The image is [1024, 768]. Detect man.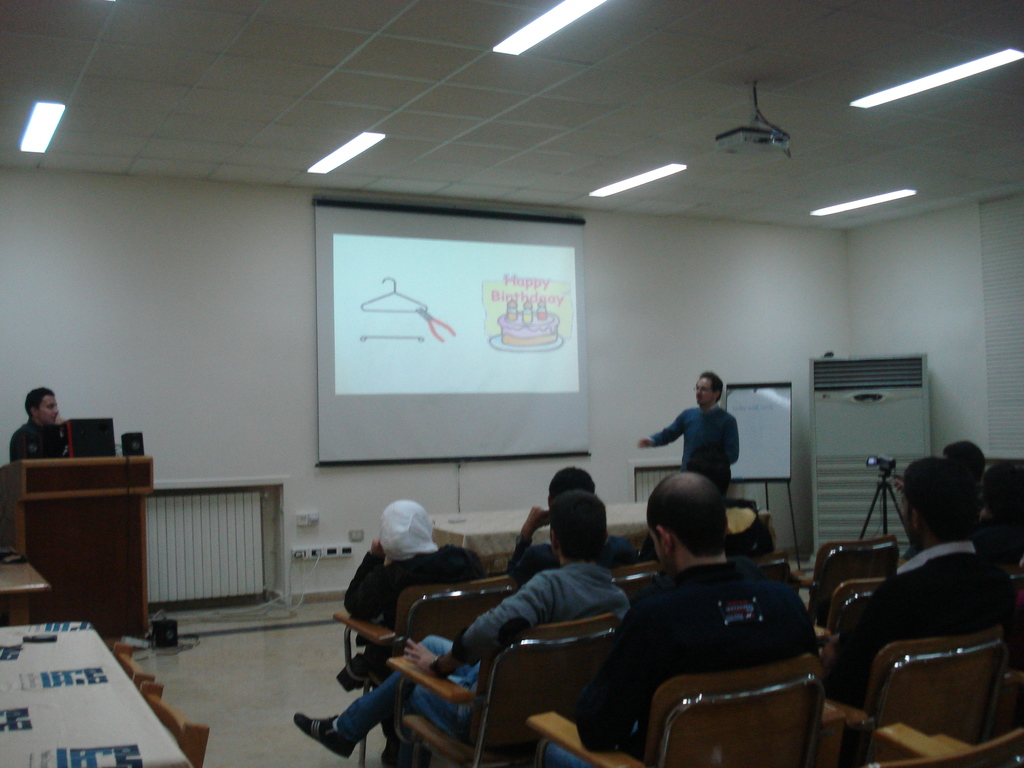
Detection: [left=636, top=373, right=739, bottom=496].
